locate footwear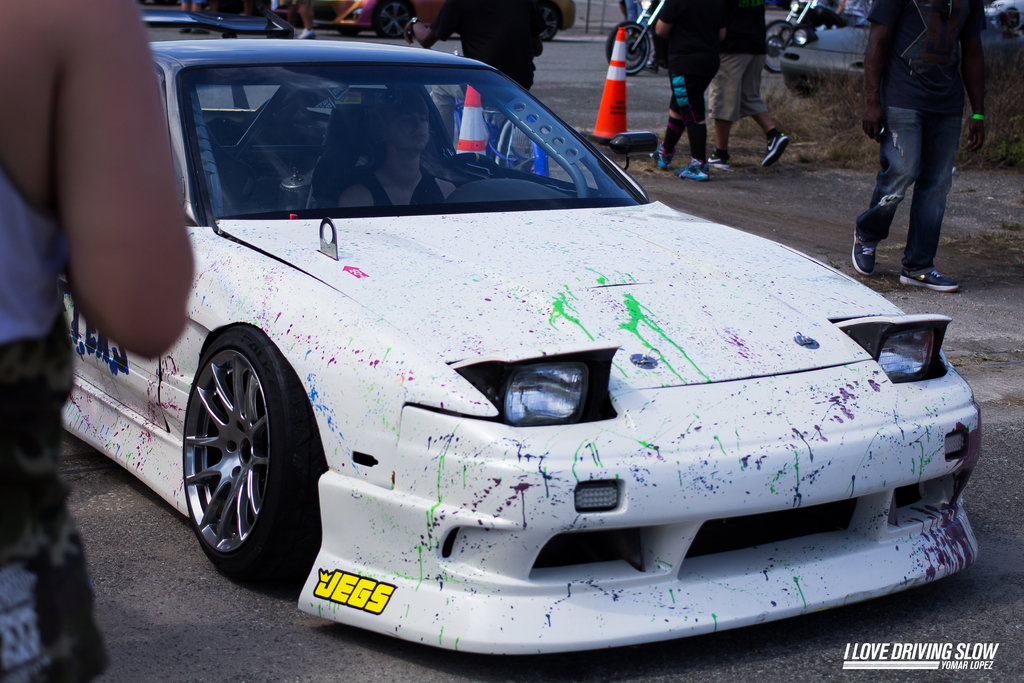
x1=851 y1=224 x2=881 y2=278
